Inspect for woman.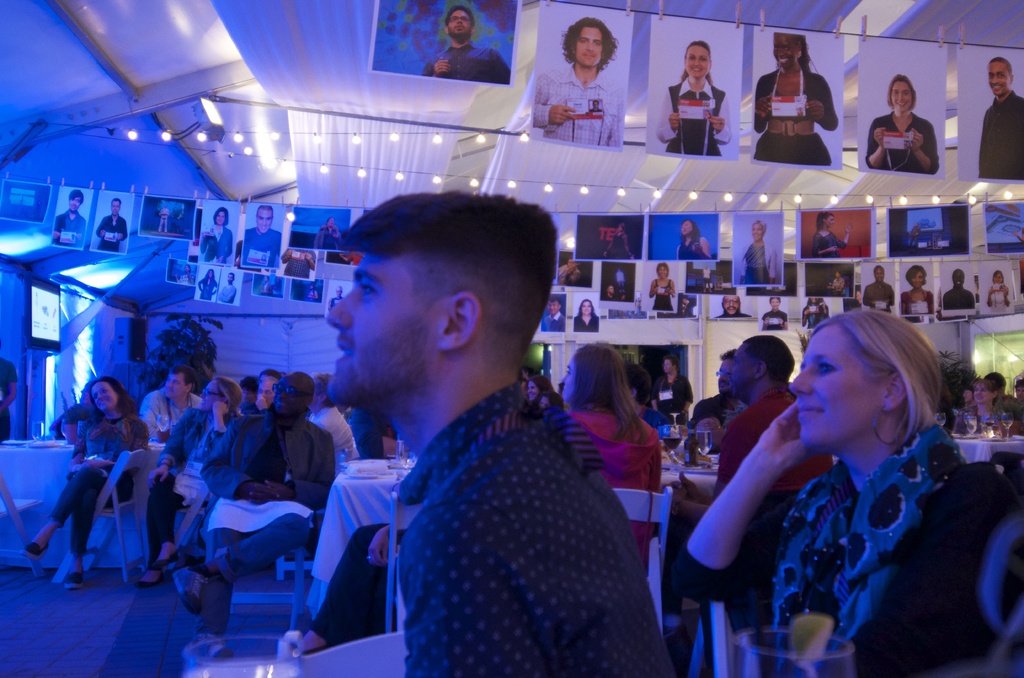
Inspection: <box>573,299,600,331</box>.
